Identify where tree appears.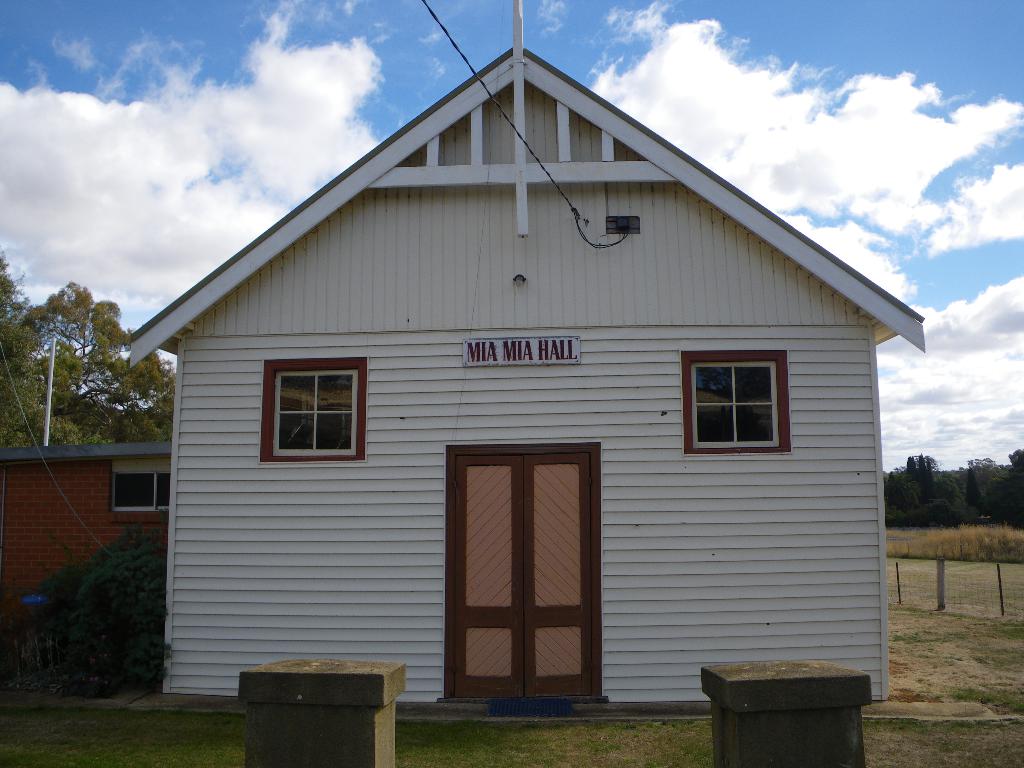
Appears at rect(0, 250, 92, 448).
